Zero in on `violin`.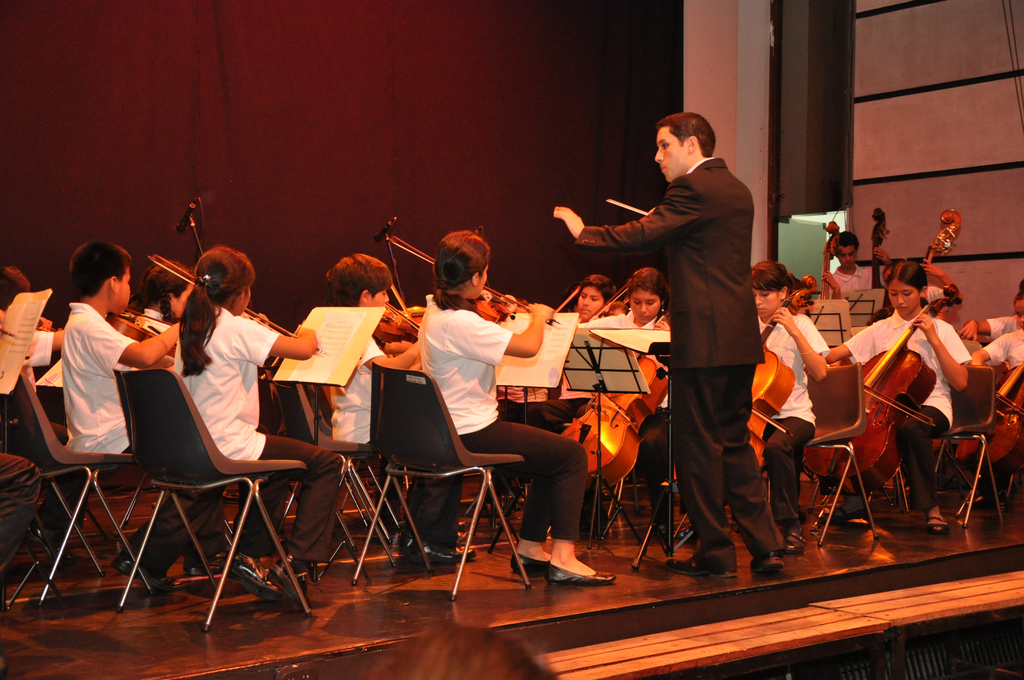
Zeroed in: locate(817, 282, 958, 490).
